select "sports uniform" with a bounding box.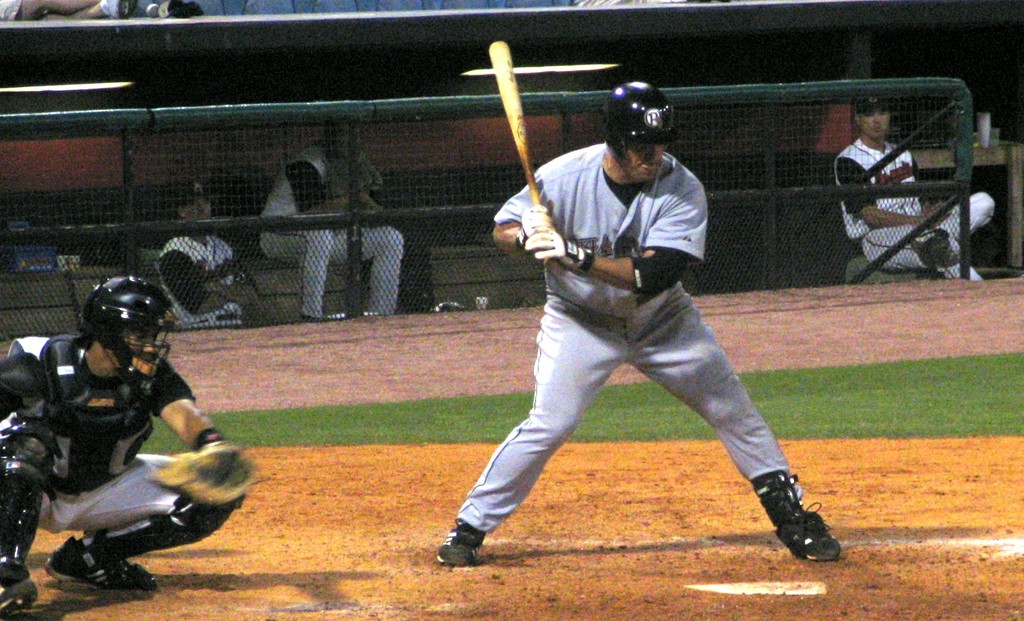
box(154, 222, 260, 337).
